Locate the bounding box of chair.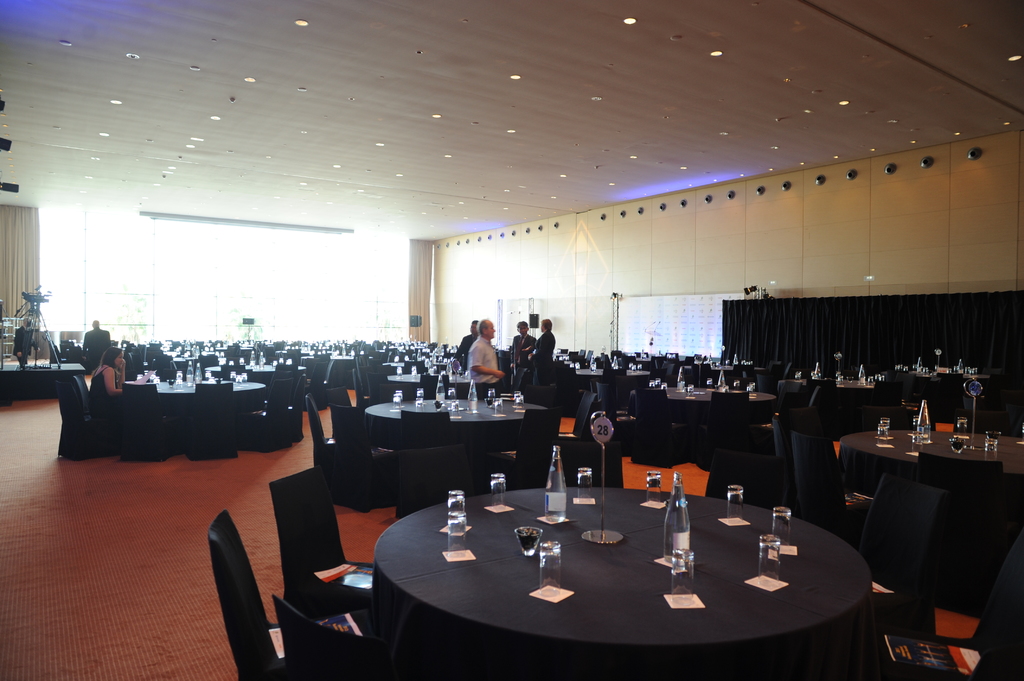
Bounding box: <box>274,597,408,680</box>.
